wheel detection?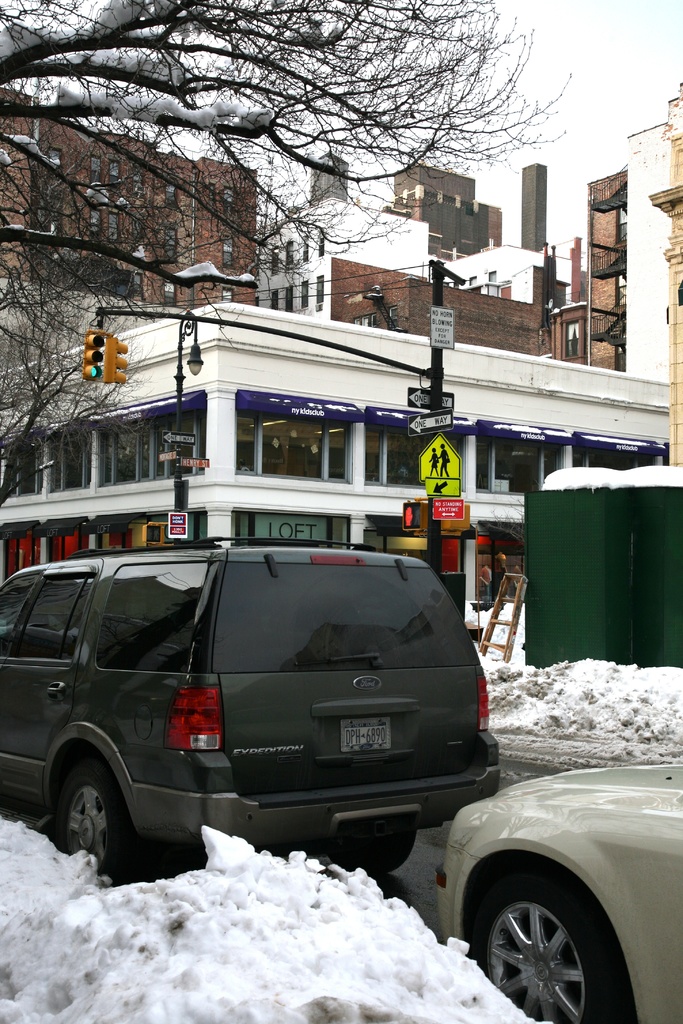
x1=479, y1=844, x2=638, y2=1004
